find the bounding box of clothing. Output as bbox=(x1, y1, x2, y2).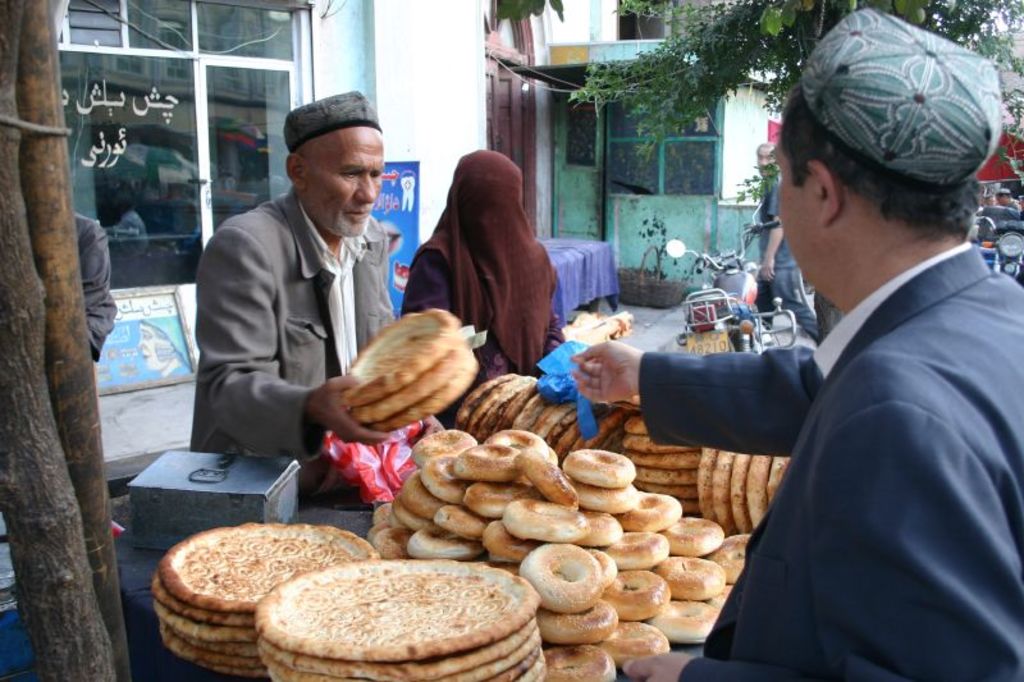
bbox=(756, 175, 813, 345).
